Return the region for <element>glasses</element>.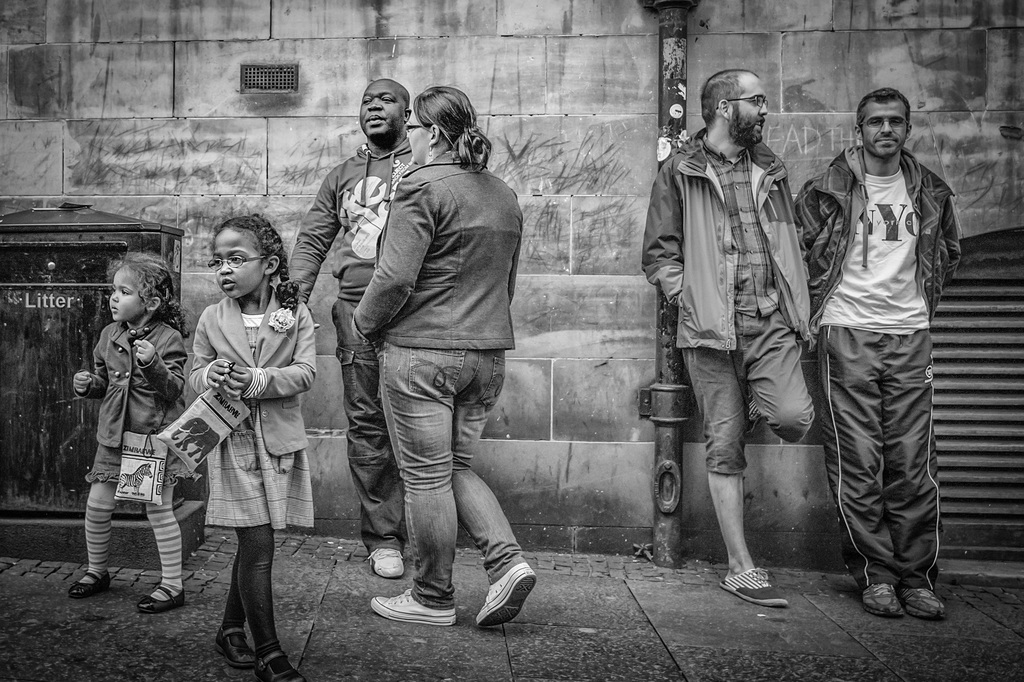
pyautogui.locateOnScreen(209, 254, 264, 270).
